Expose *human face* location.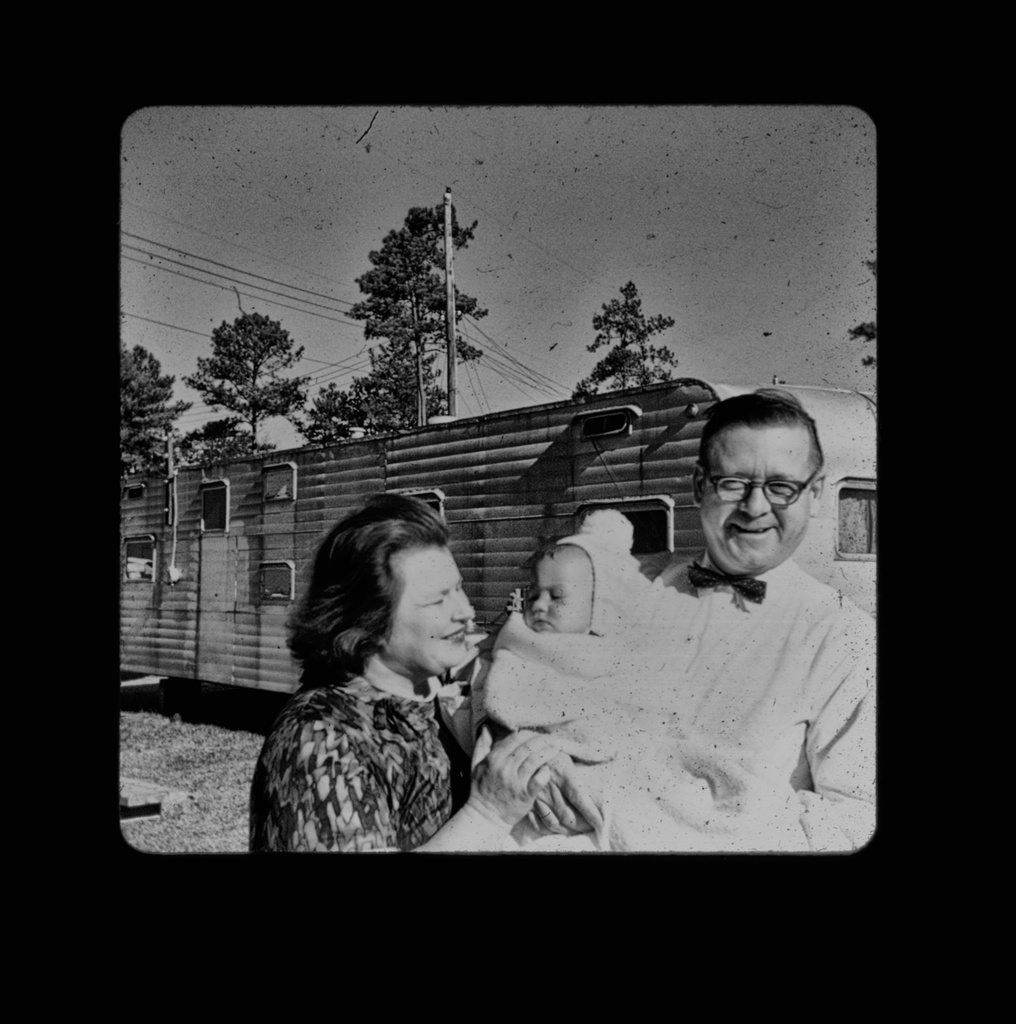
Exposed at BBox(697, 421, 818, 573).
